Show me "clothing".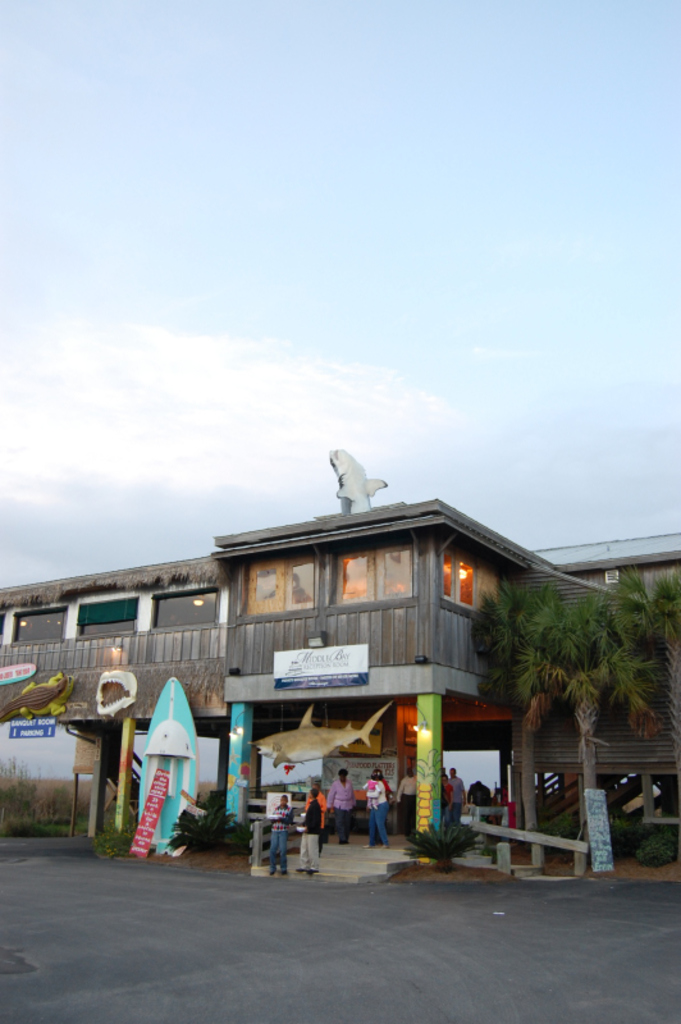
"clothing" is here: bbox(452, 774, 462, 823).
